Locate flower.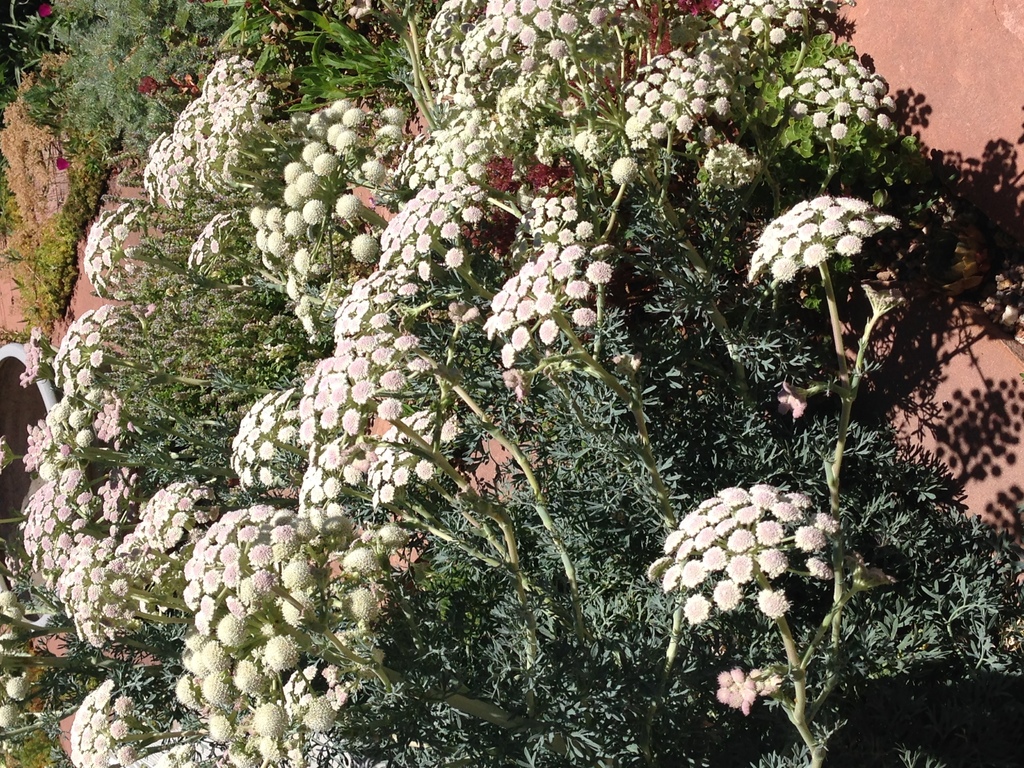
Bounding box: bbox=(226, 388, 297, 500).
